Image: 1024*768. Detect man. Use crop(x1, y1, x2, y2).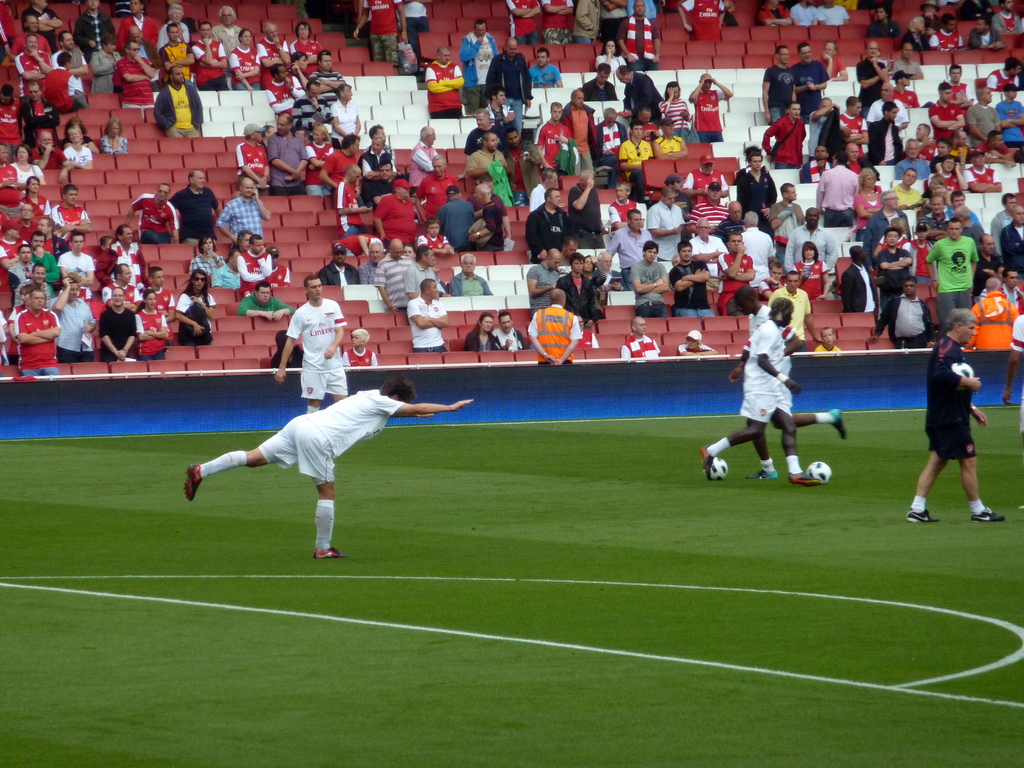
crop(675, 324, 719, 356).
